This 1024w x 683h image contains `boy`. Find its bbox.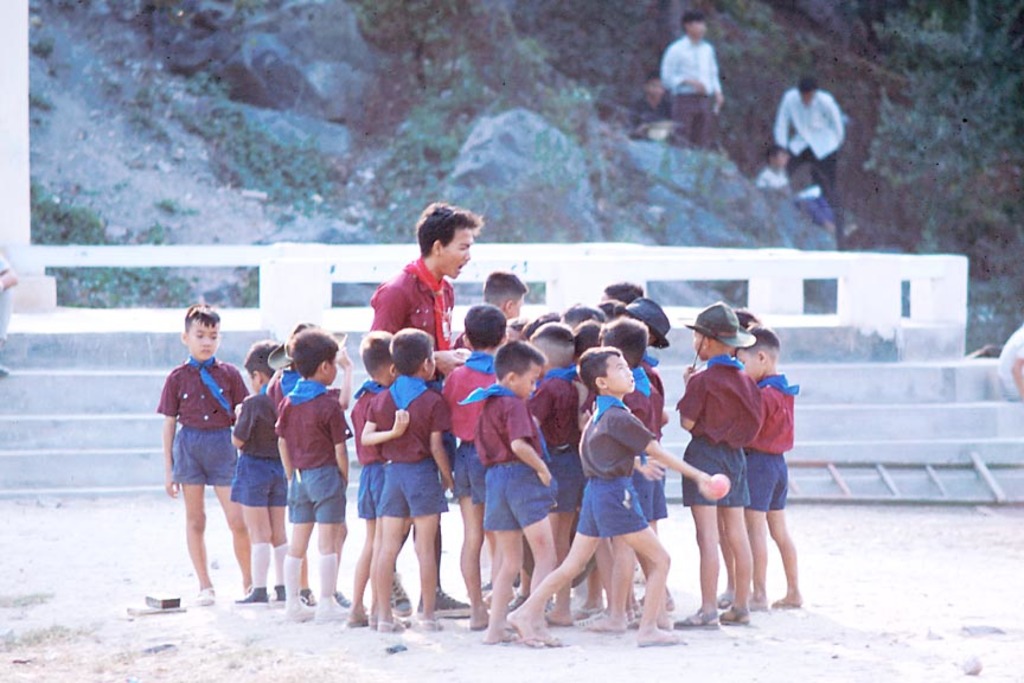
[504,347,730,650].
